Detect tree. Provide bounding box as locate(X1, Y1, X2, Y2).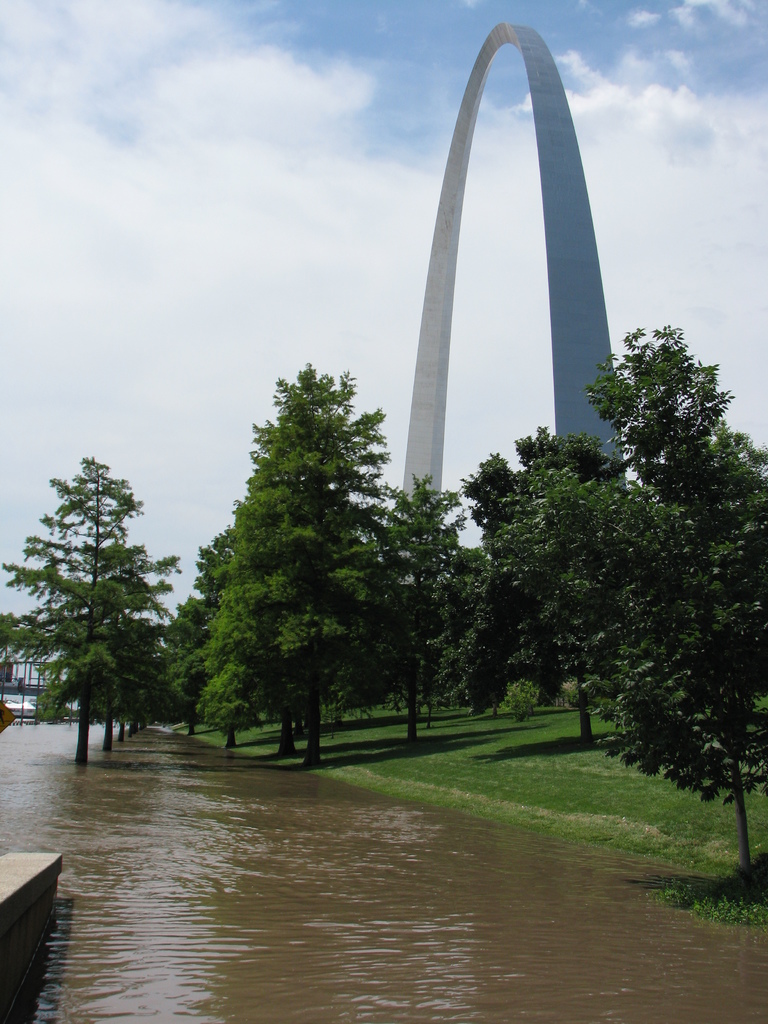
locate(562, 321, 767, 910).
